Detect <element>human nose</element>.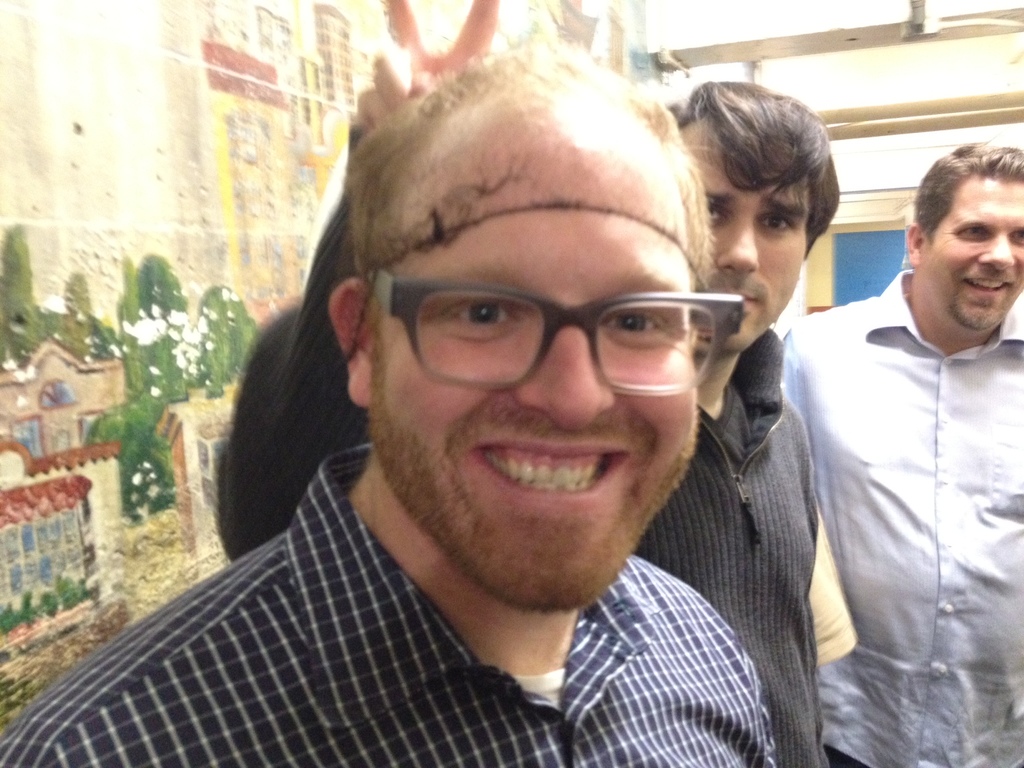
Detected at box(712, 209, 758, 276).
